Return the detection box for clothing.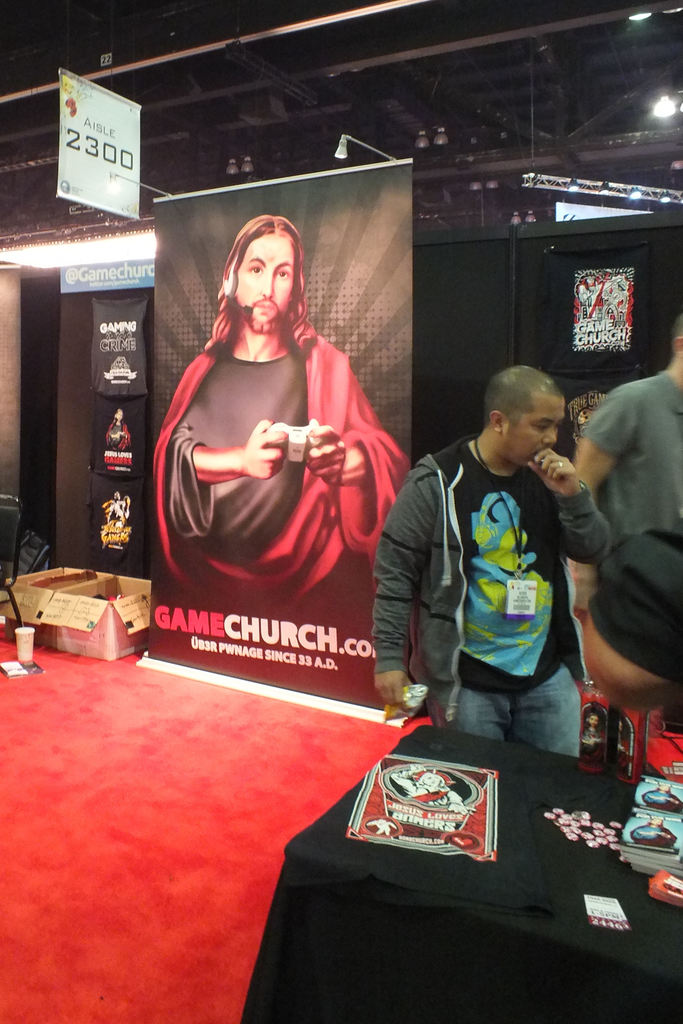
[153, 282, 399, 666].
